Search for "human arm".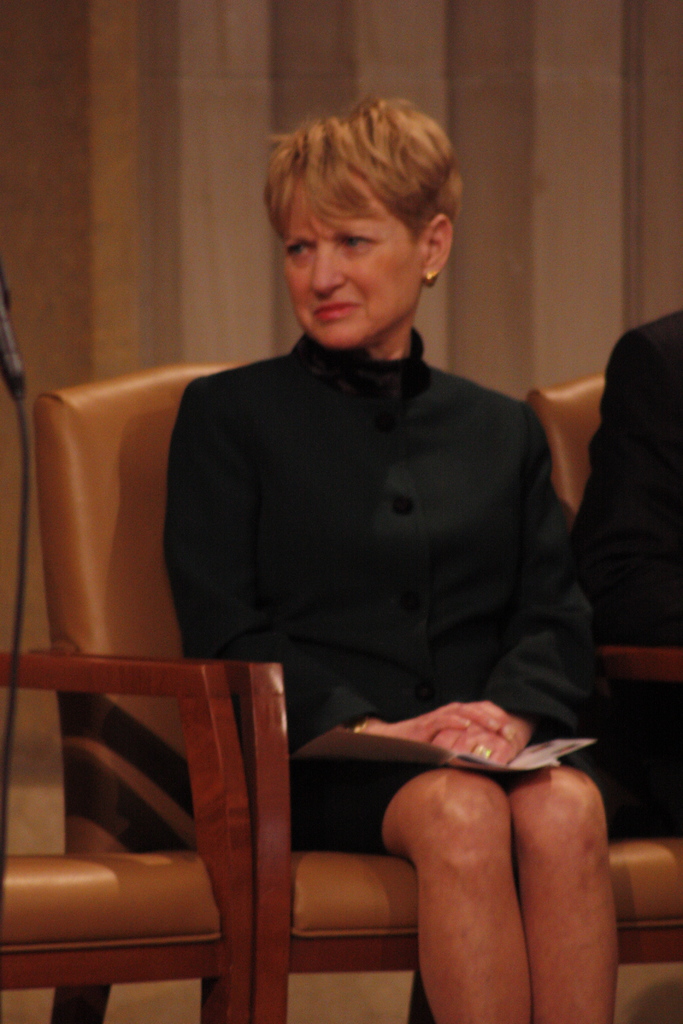
Found at left=444, top=400, right=604, bottom=750.
